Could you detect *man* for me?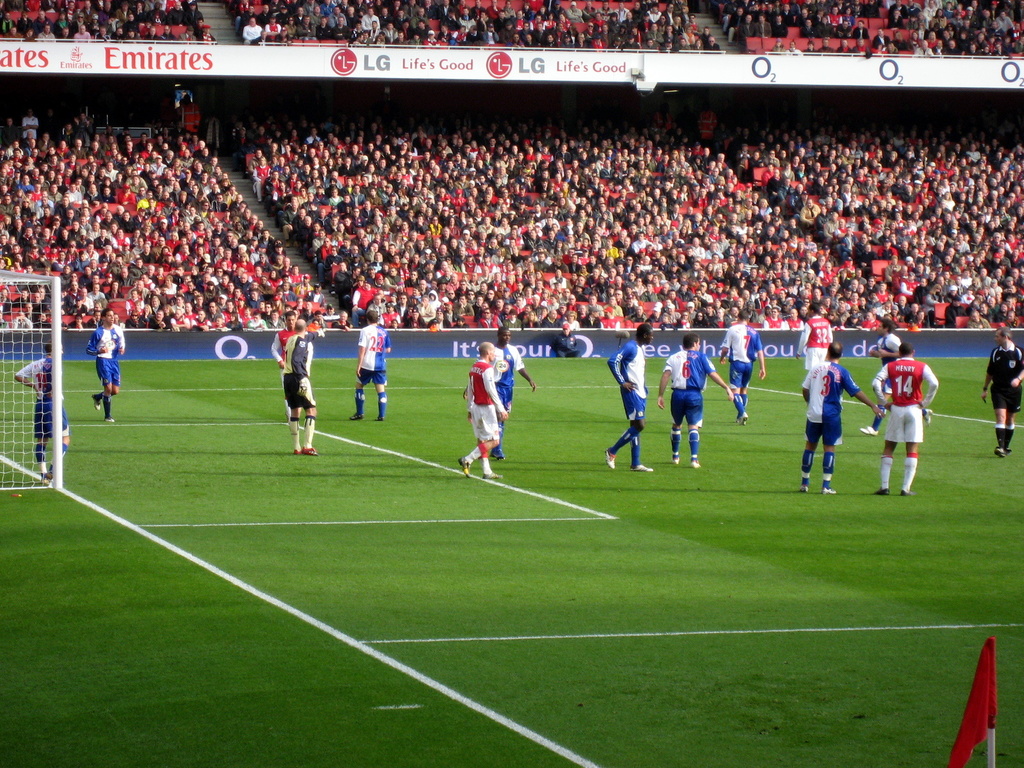
Detection result: (211,268,223,288).
